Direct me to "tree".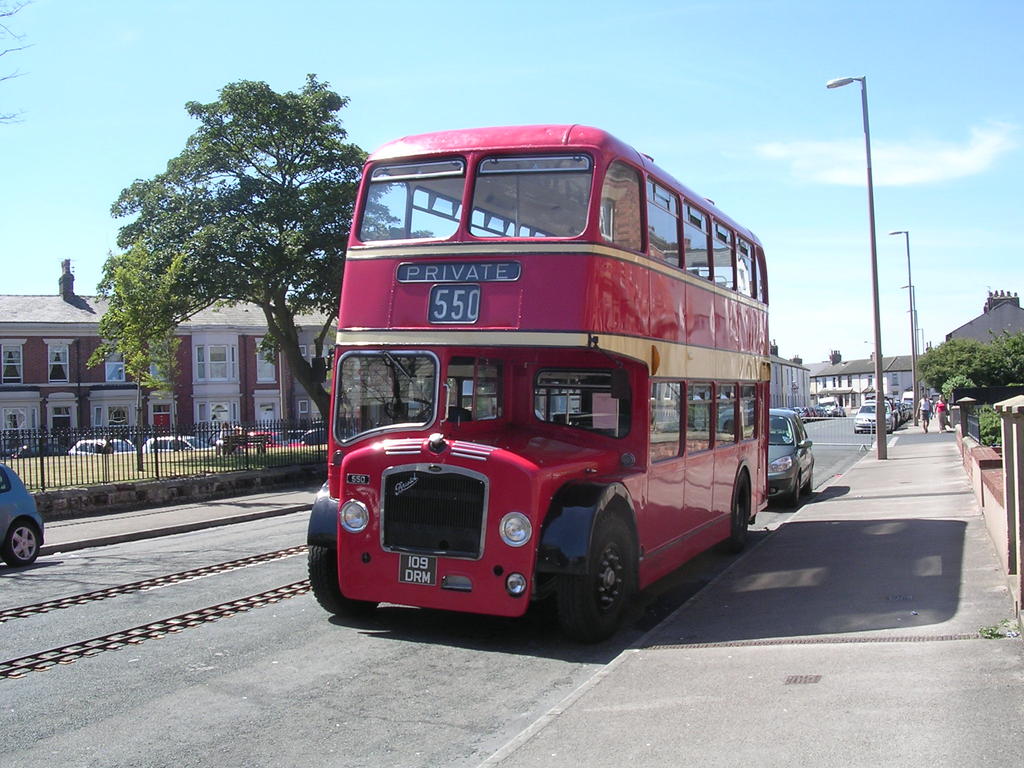
Direction: <box>912,336,977,394</box>.
